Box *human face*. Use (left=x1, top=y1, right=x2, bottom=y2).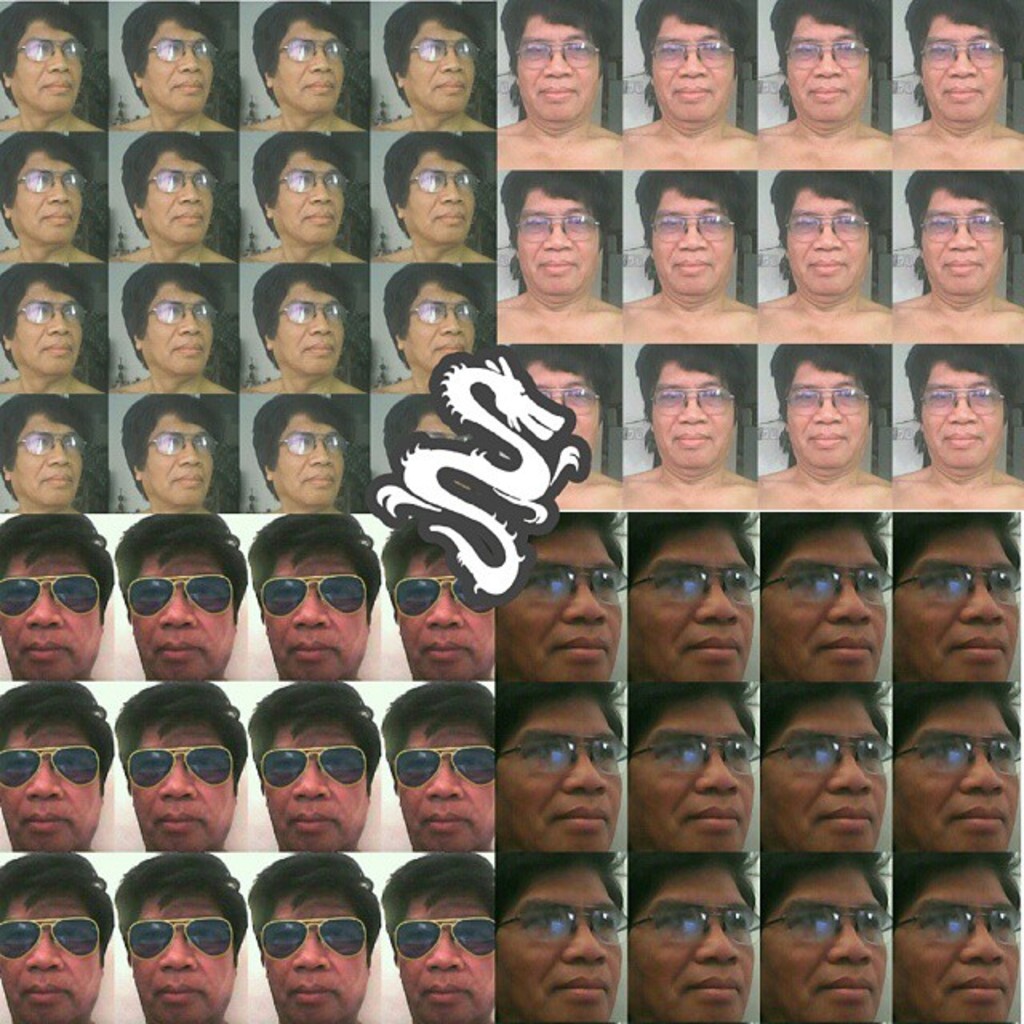
(left=403, top=155, right=478, bottom=242).
